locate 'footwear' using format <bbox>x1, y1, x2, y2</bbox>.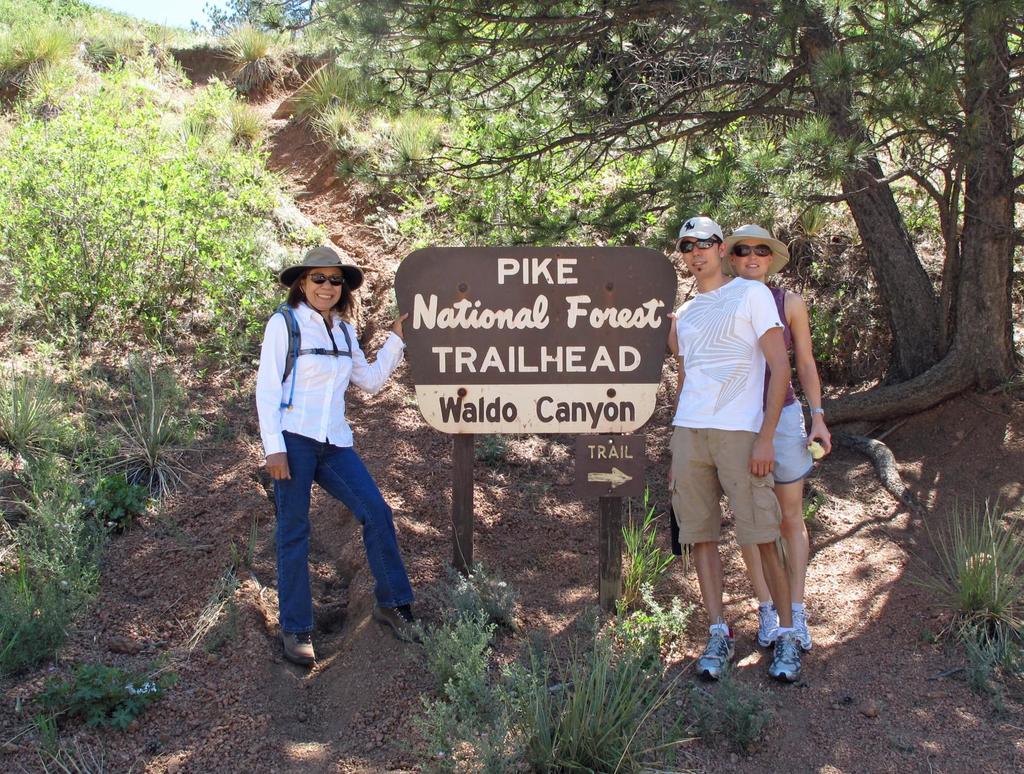
<bbox>789, 606, 811, 649</bbox>.
